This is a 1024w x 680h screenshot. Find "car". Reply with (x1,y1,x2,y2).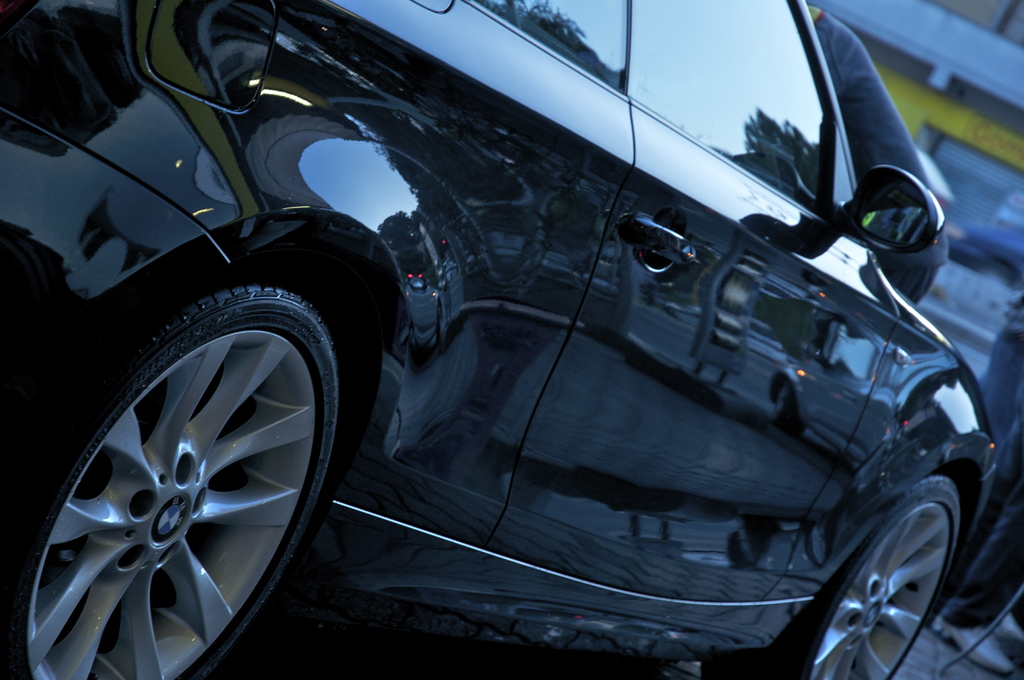
(0,0,1003,679).
